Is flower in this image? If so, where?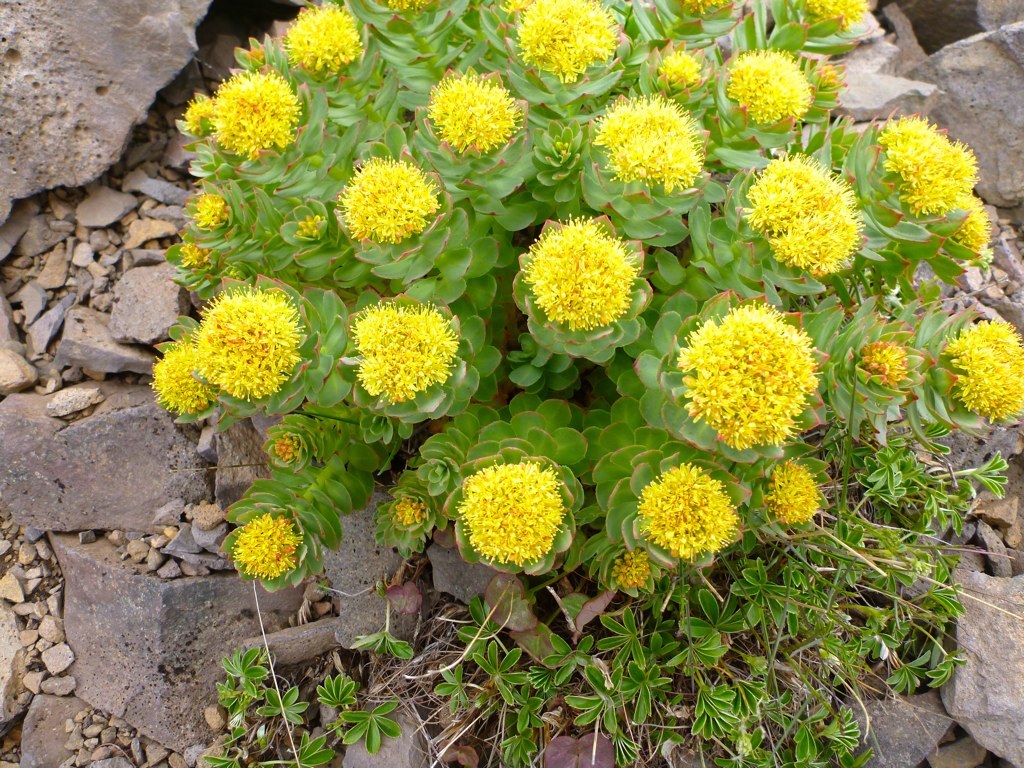
Yes, at select_region(590, 89, 711, 198).
